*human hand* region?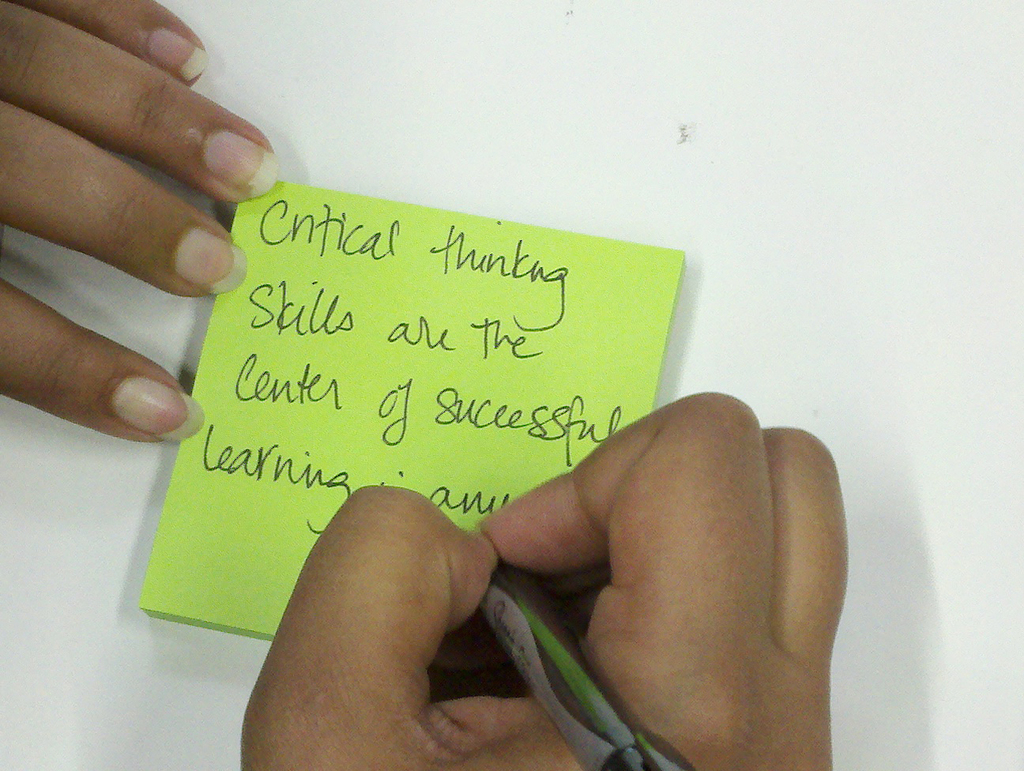
{"x1": 0, "y1": 0, "x2": 283, "y2": 444}
